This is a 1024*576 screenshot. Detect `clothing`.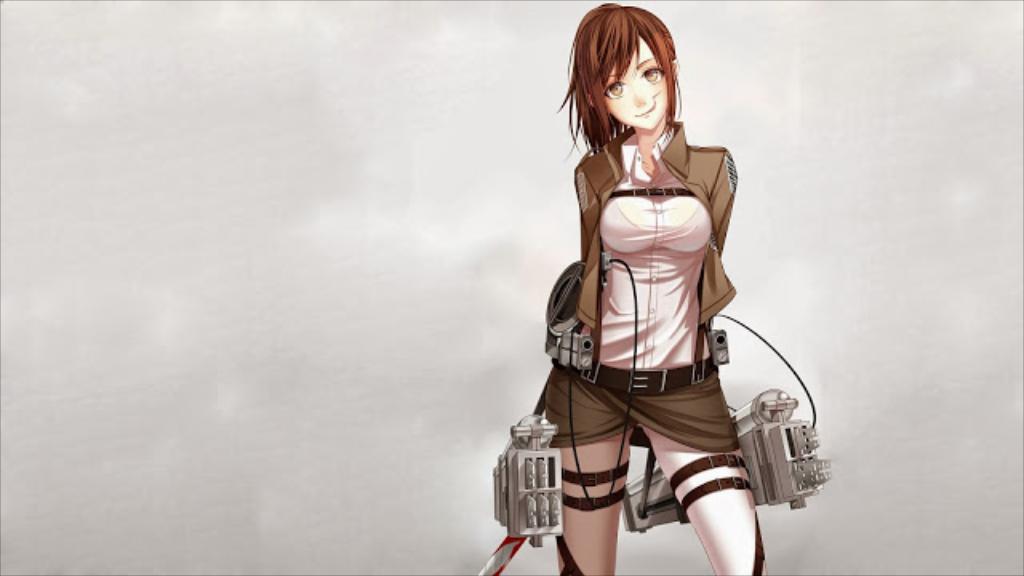
(x1=555, y1=101, x2=739, y2=426).
